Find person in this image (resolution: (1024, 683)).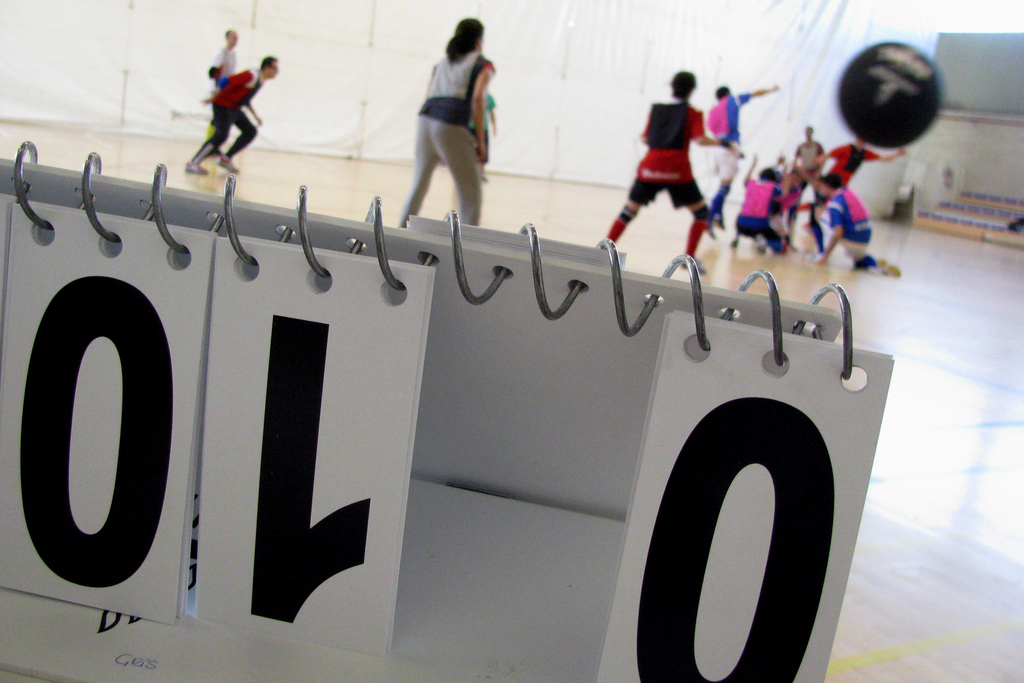
BBox(756, 153, 798, 254).
